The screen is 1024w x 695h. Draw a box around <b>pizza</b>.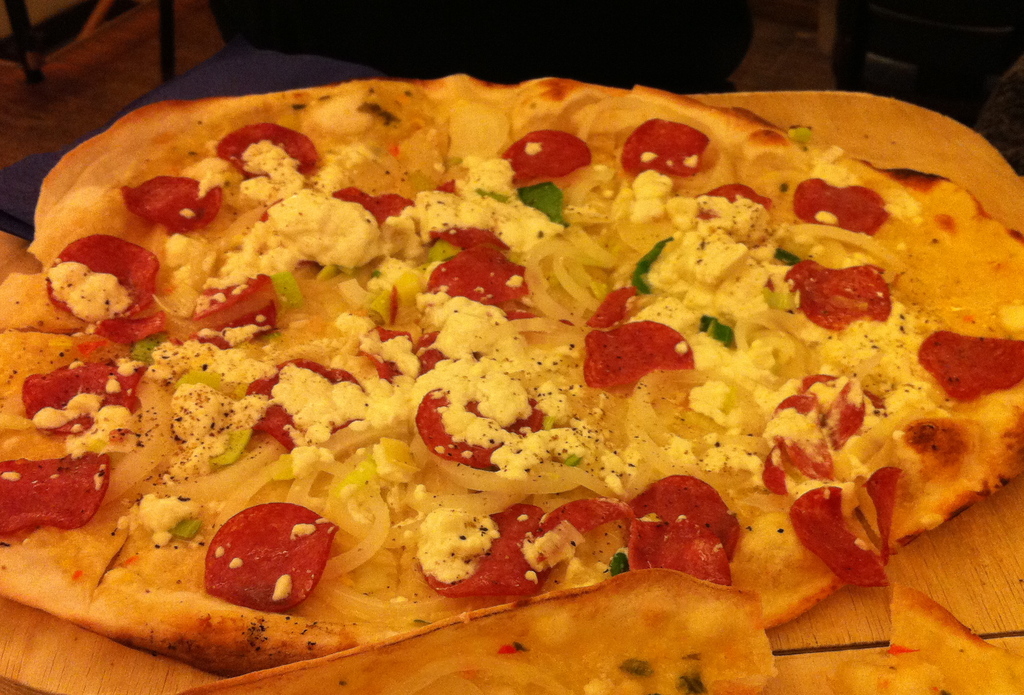
[x1=12, y1=78, x2=1023, y2=673].
